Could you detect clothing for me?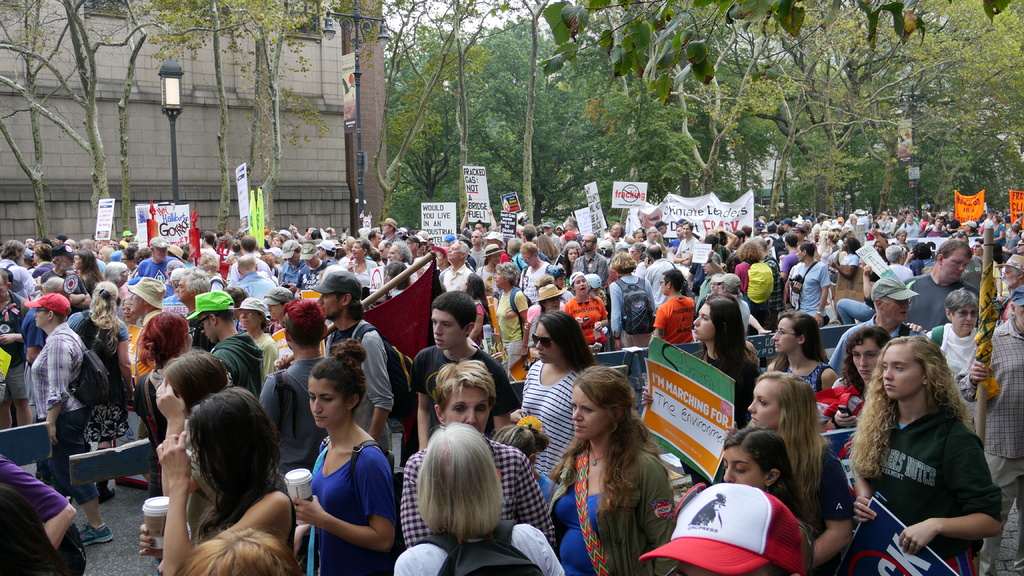
Detection result: bbox=(658, 296, 695, 339).
